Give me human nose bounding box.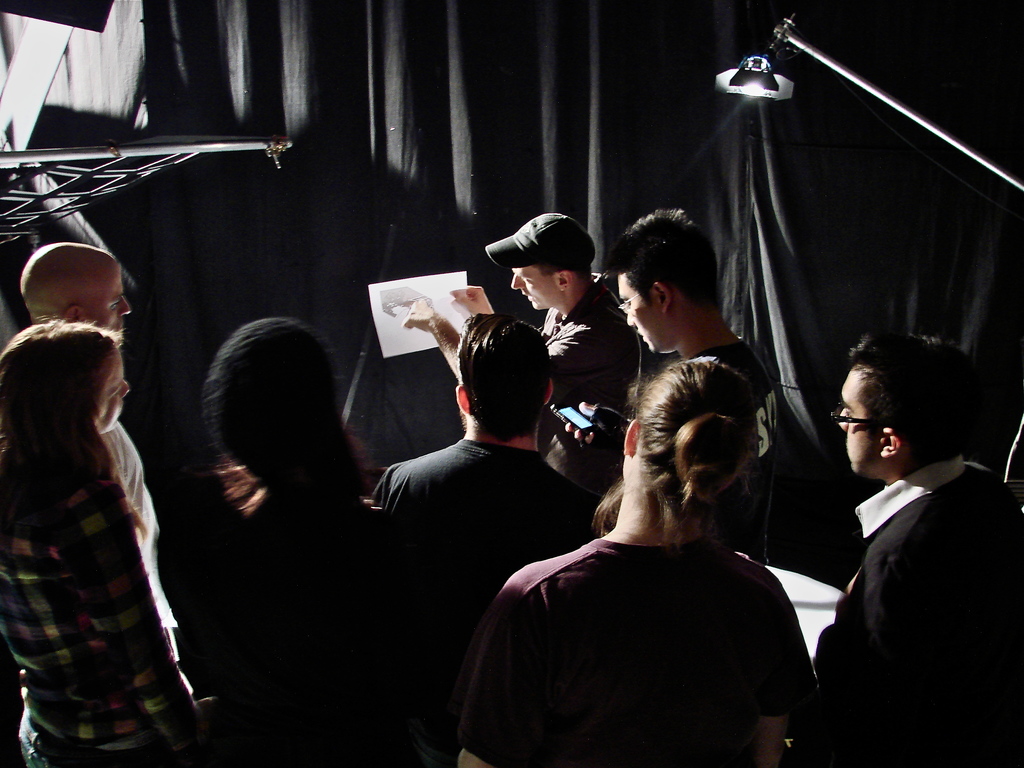
838,409,847,431.
